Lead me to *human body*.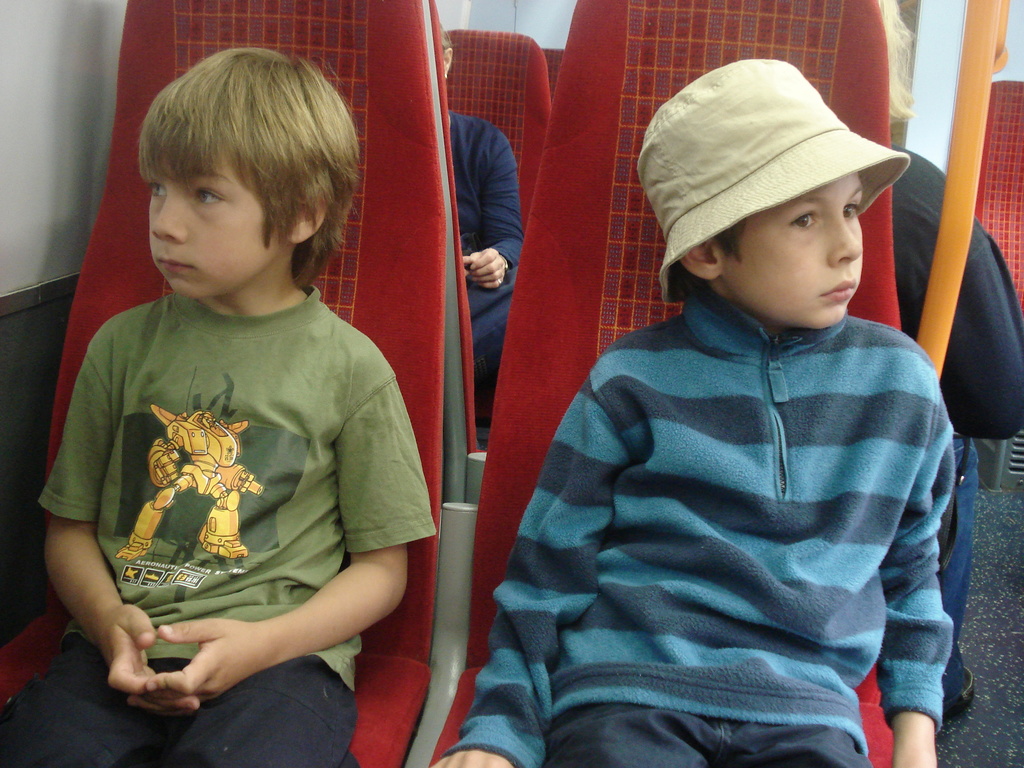
Lead to [x1=429, y1=56, x2=953, y2=767].
